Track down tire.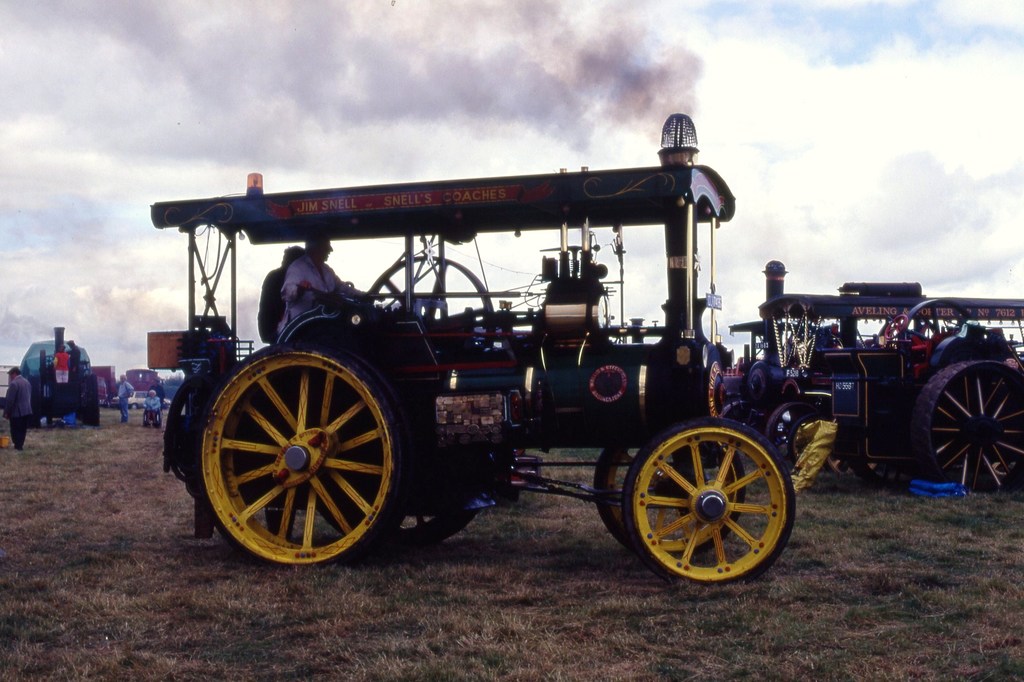
Tracked to l=323, t=501, r=483, b=553.
